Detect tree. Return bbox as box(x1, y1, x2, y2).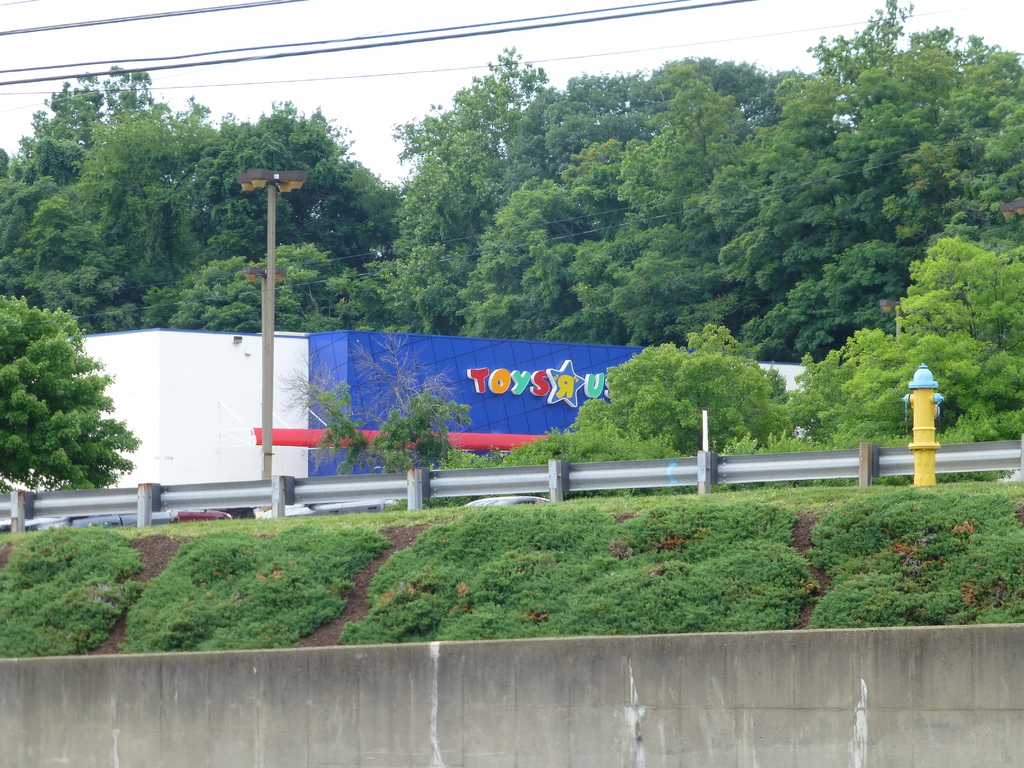
box(7, 284, 132, 525).
